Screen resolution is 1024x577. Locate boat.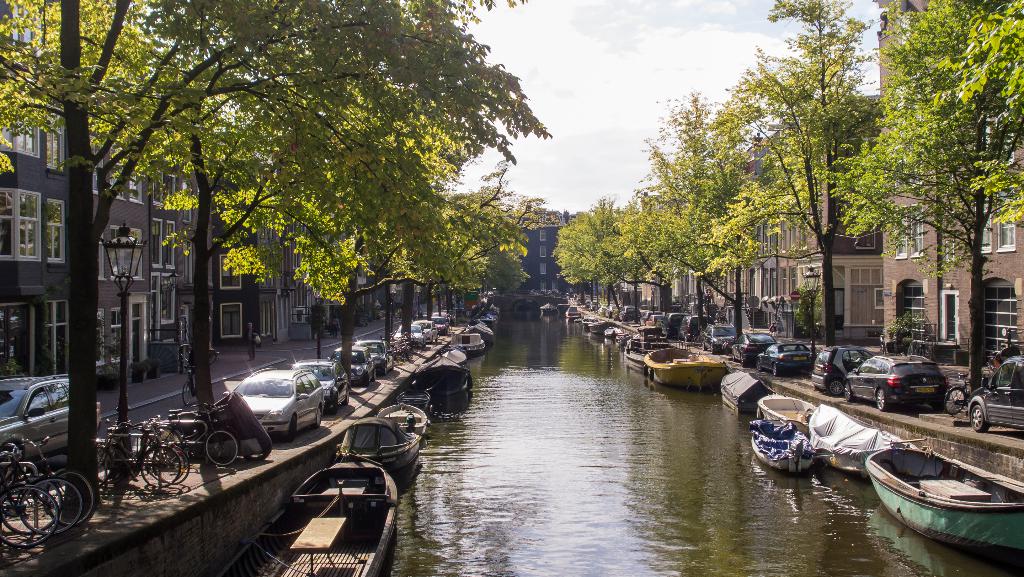
pyautogui.locateOnScreen(621, 338, 656, 367).
